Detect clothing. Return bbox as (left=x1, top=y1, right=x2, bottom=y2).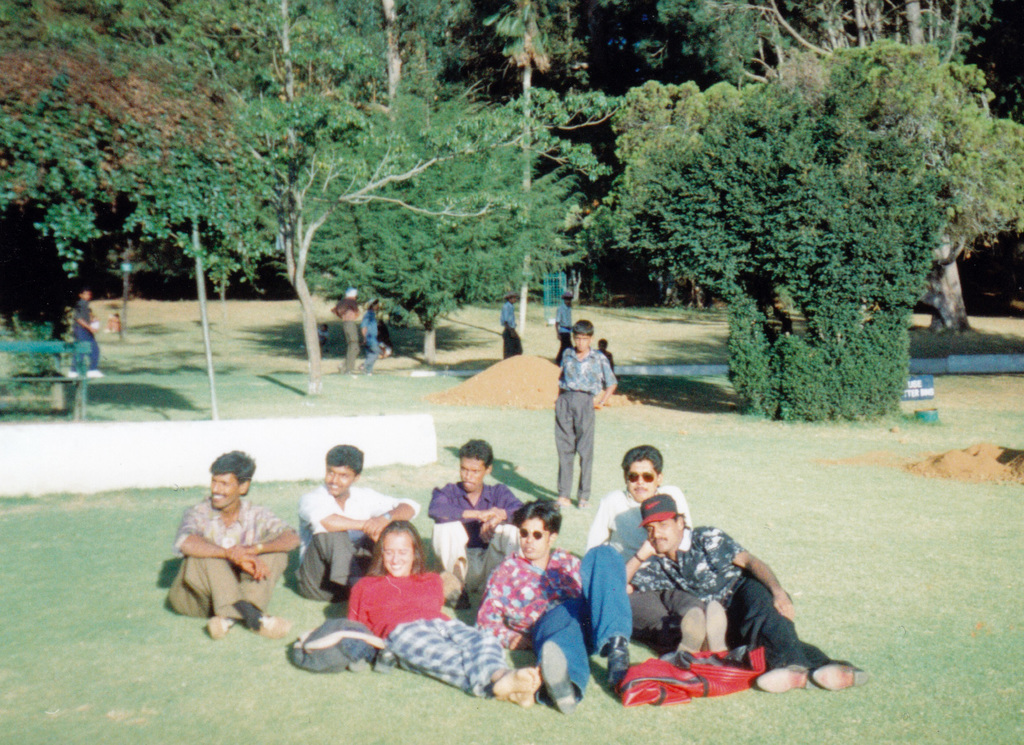
(left=164, top=494, right=303, bottom=634).
